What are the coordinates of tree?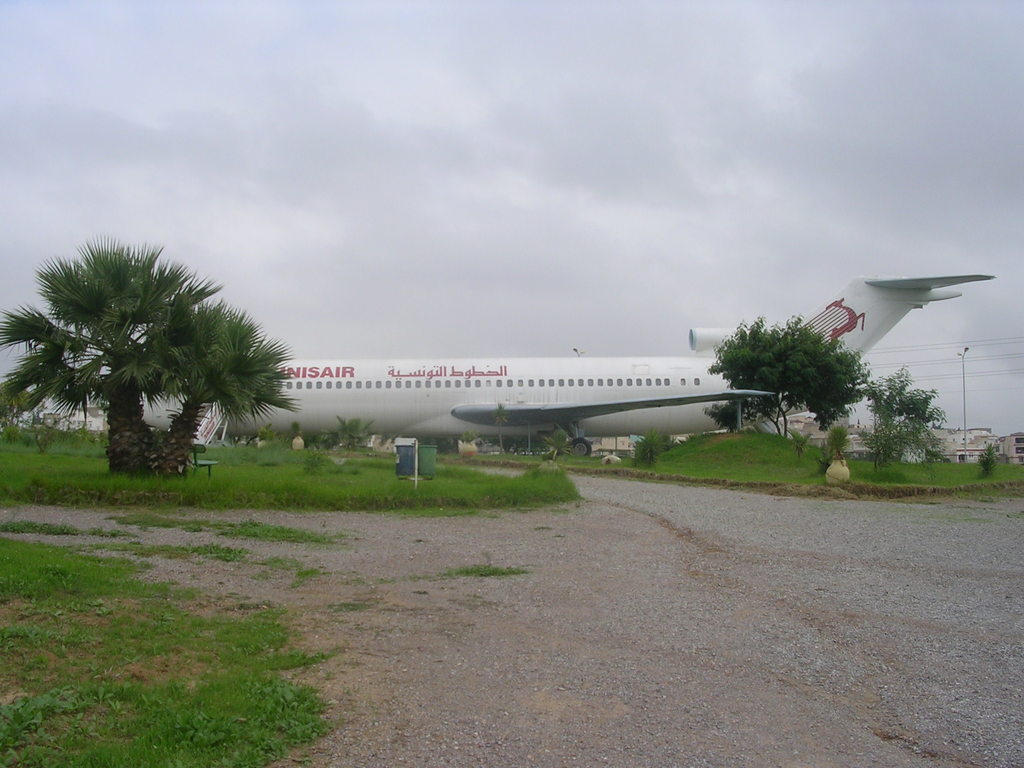
BBox(0, 388, 53, 450).
